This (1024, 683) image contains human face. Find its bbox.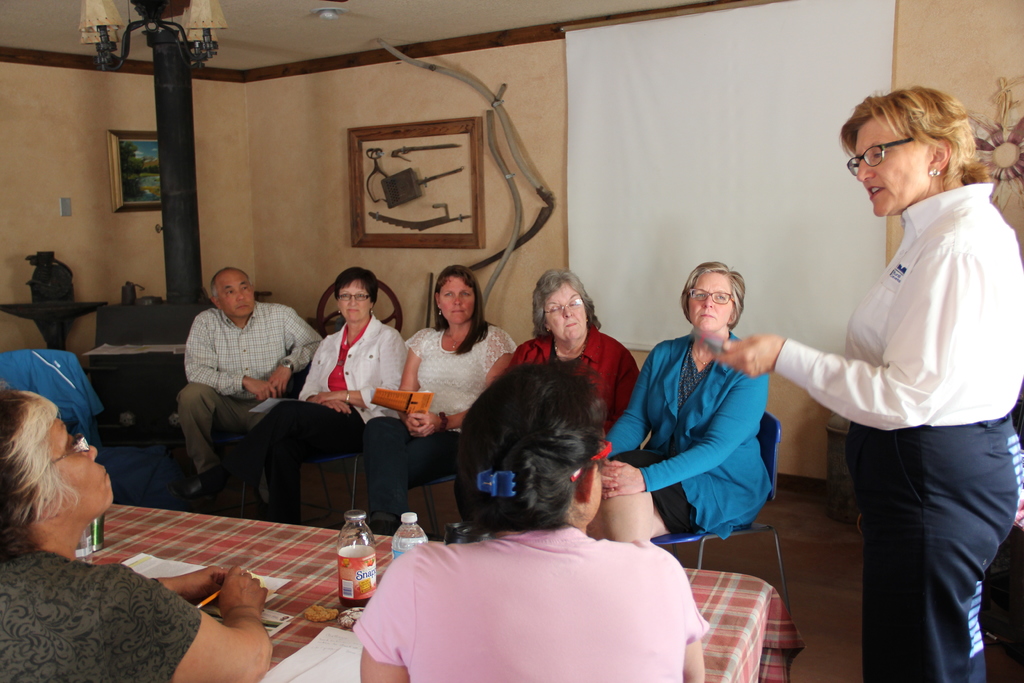
<bbox>340, 283, 370, 320</bbox>.
